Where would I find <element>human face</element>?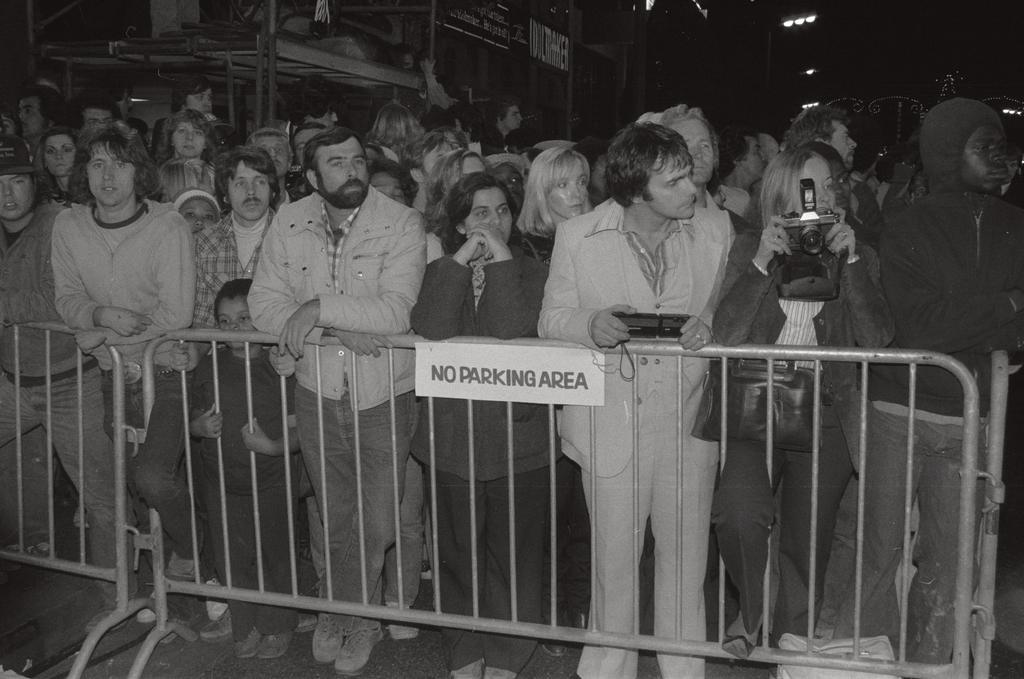
At locate(963, 124, 1007, 192).
